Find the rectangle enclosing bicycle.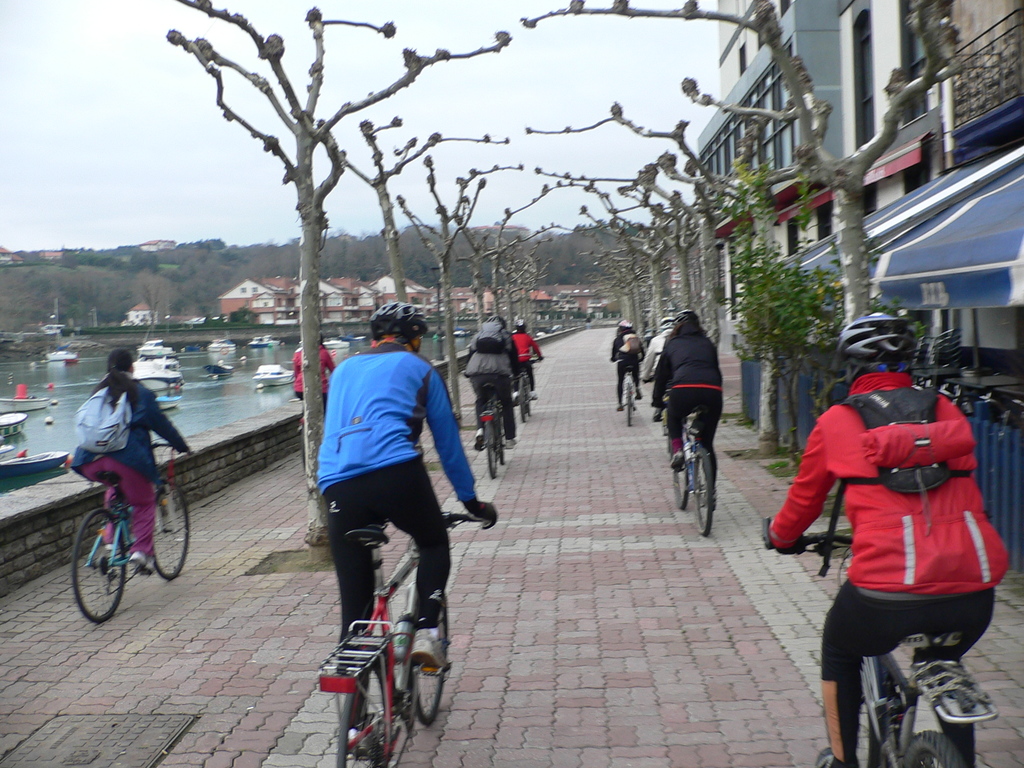
(left=762, top=519, right=1003, bottom=767).
